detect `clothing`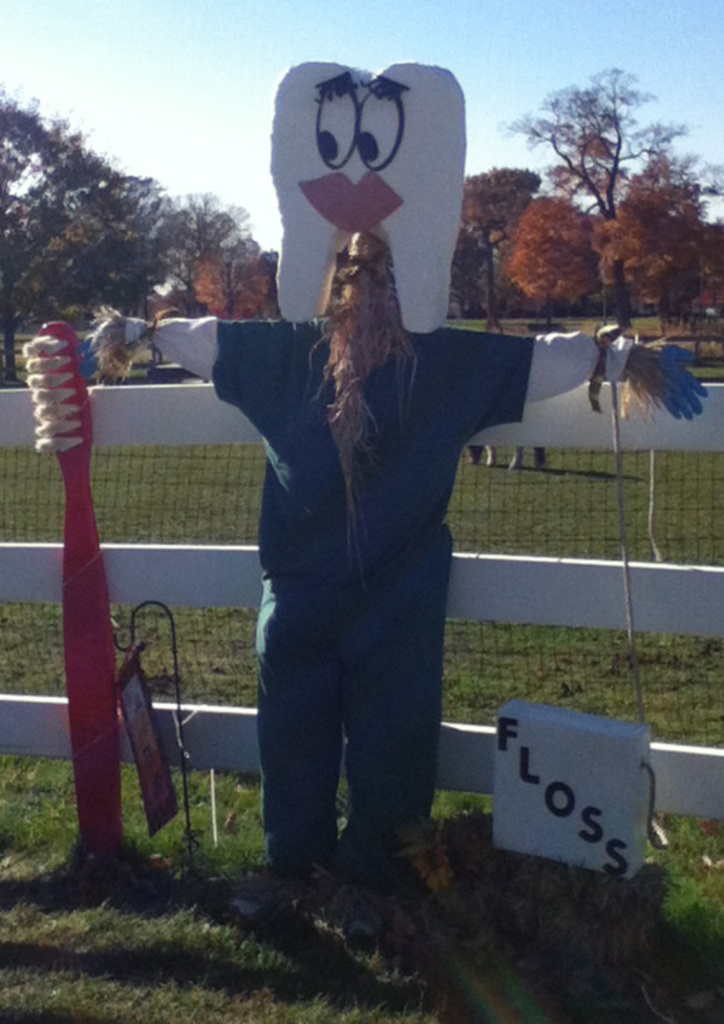
193/222/541/853
